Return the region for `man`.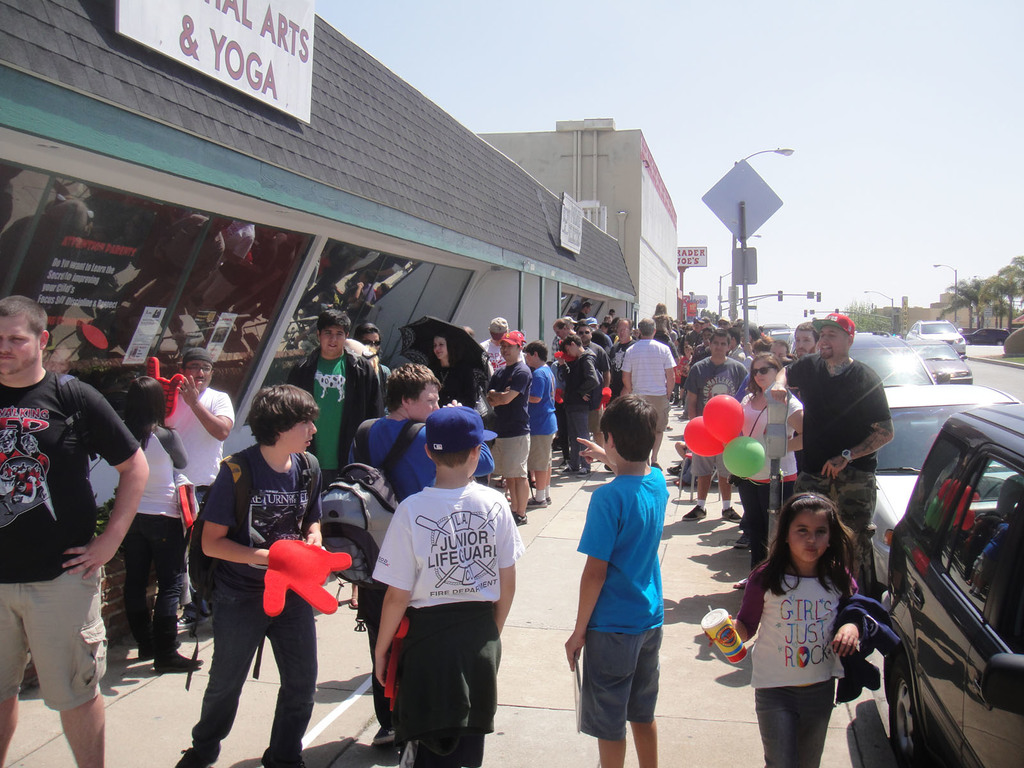
288:306:385:490.
